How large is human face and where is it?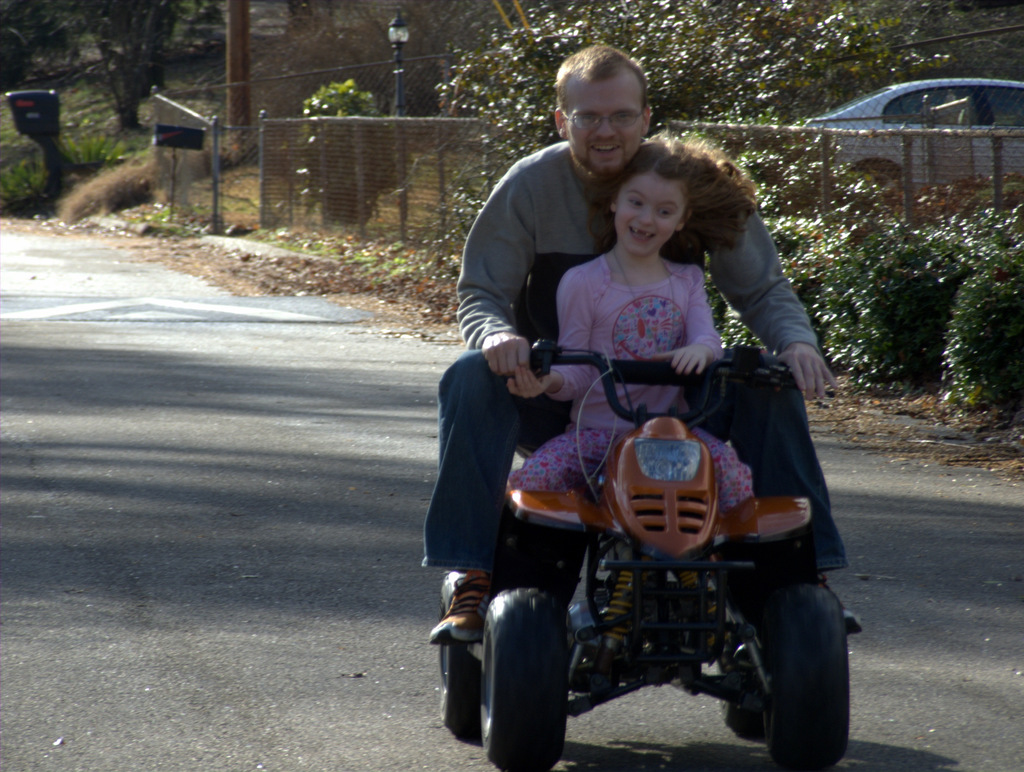
Bounding box: box=[616, 157, 690, 258].
